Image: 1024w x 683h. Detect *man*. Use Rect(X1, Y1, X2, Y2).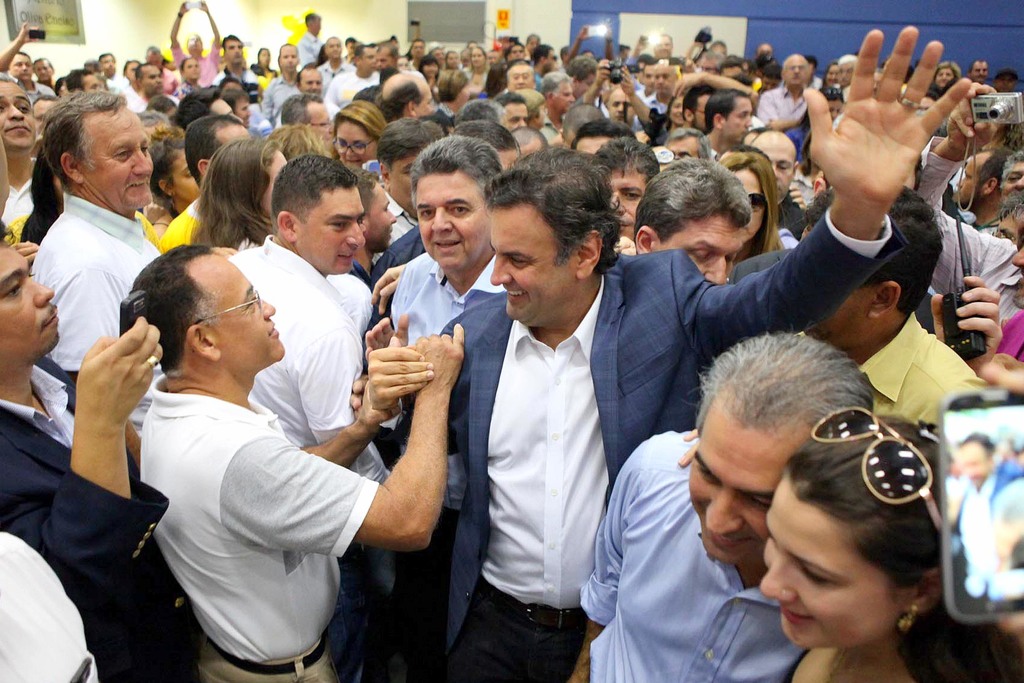
Rect(506, 43, 526, 62).
